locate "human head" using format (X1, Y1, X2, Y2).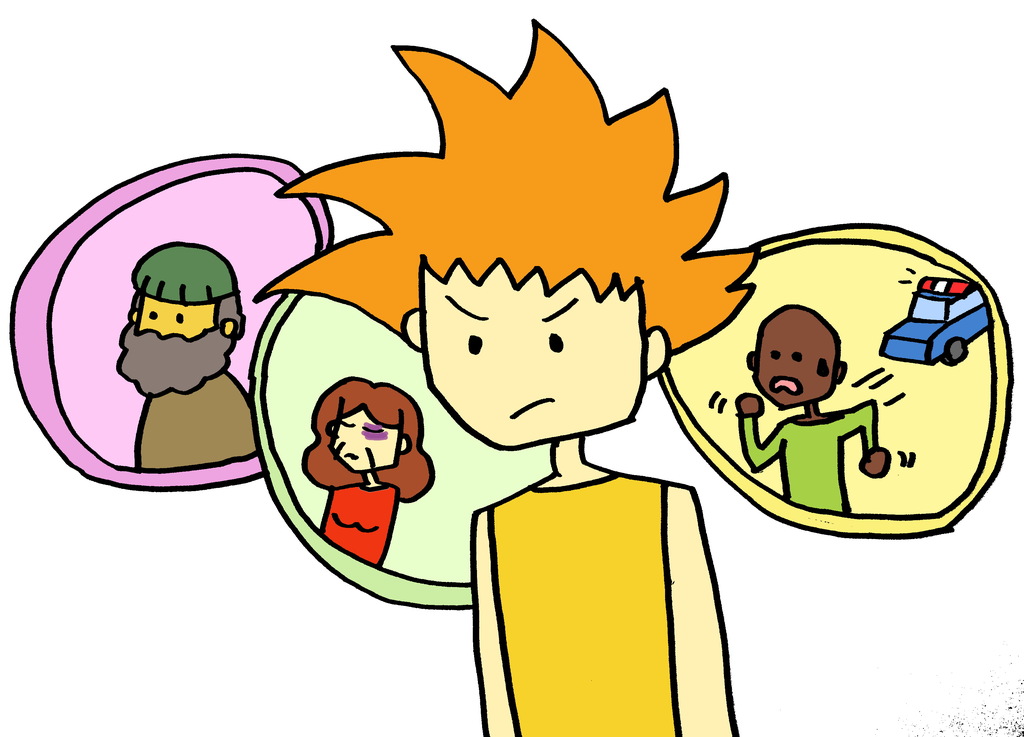
(127, 242, 244, 397).
